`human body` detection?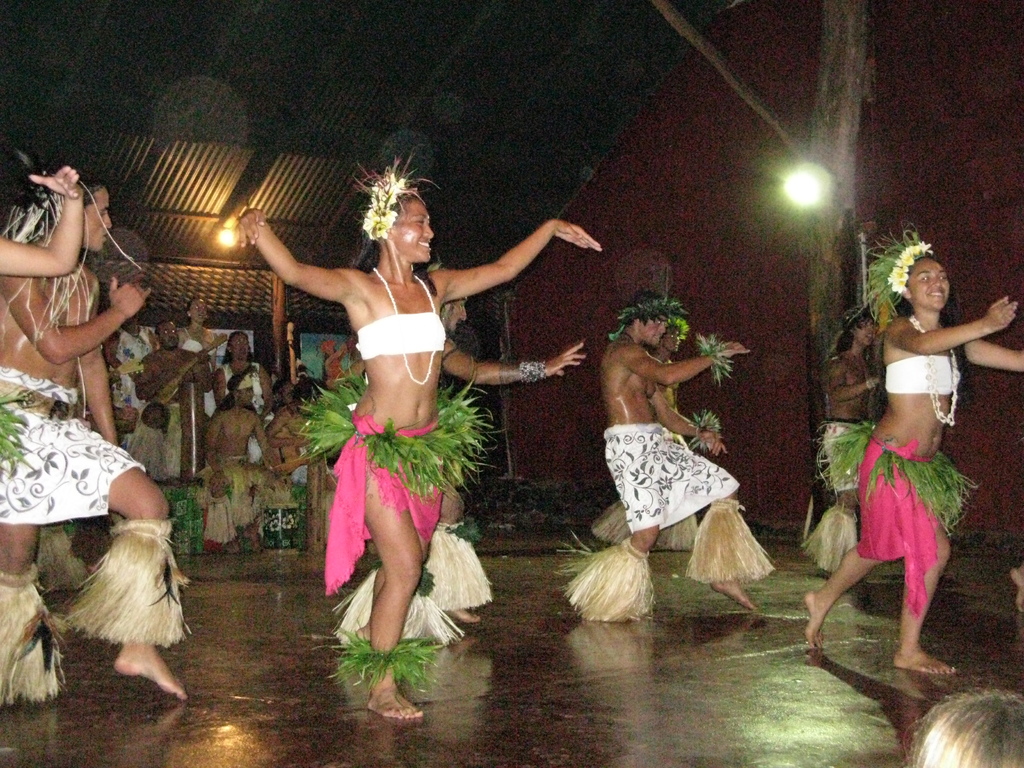
box(0, 242, 159, 714)
